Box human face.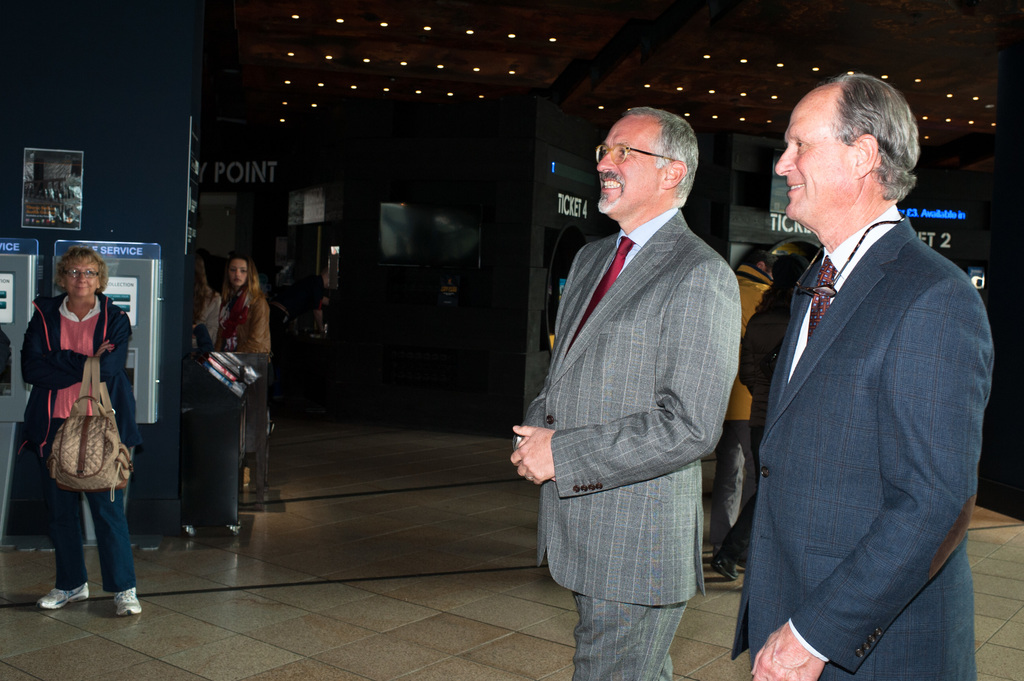
Rect(595, 113, 665, 218).
